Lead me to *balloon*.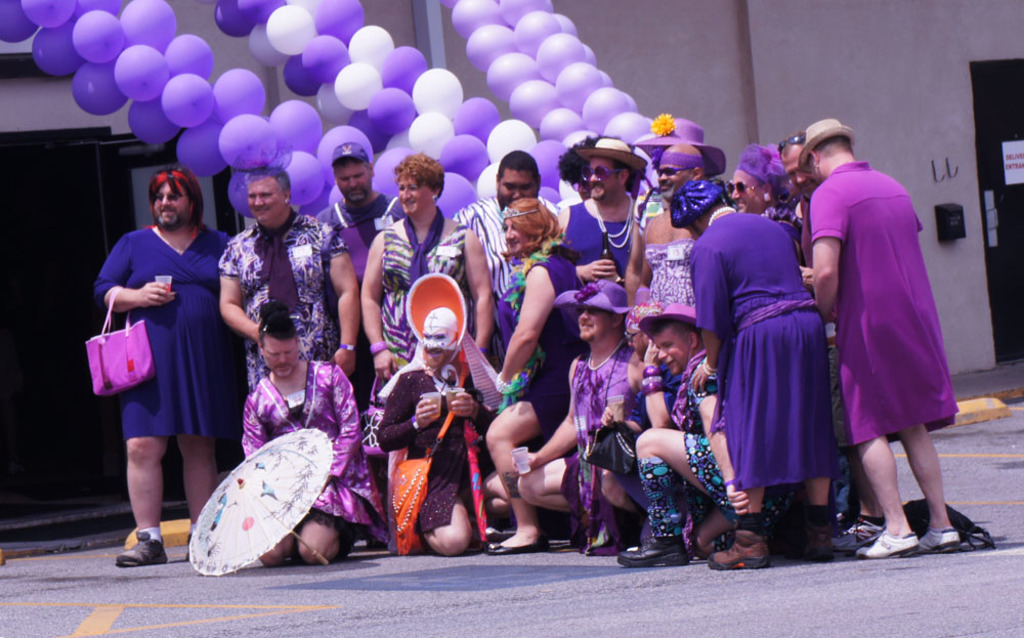
Lead to (332, 58, 380, 110).
